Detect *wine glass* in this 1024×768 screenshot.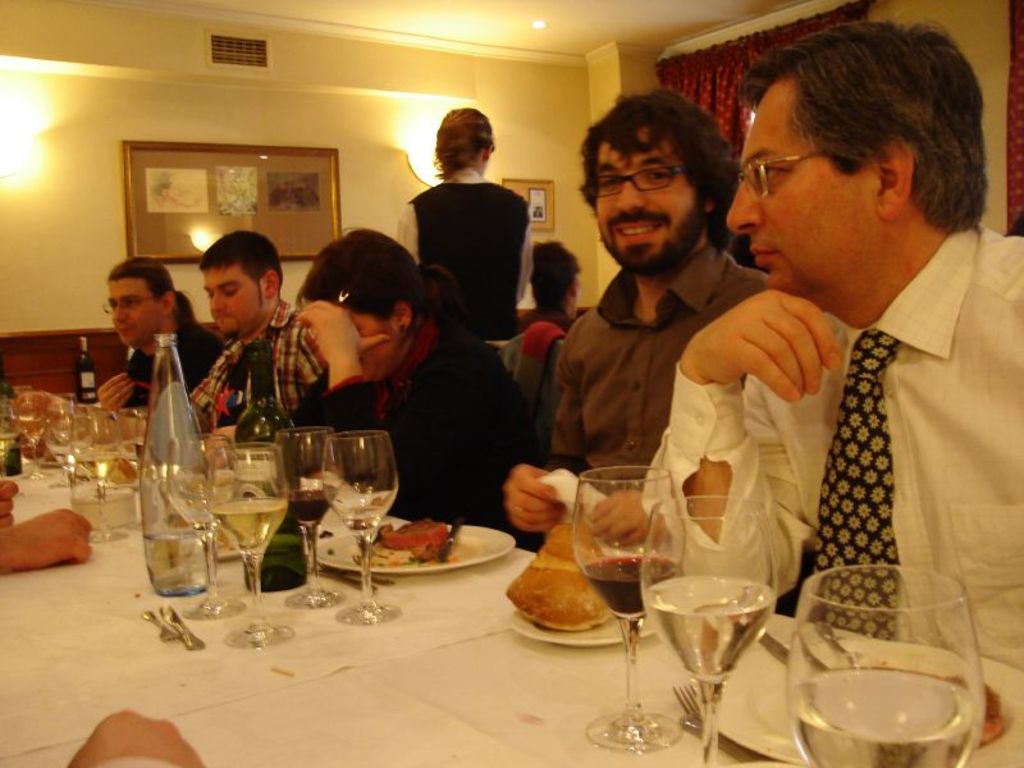
Detection: x1=570 y1=461 x2=669 y2=756.
